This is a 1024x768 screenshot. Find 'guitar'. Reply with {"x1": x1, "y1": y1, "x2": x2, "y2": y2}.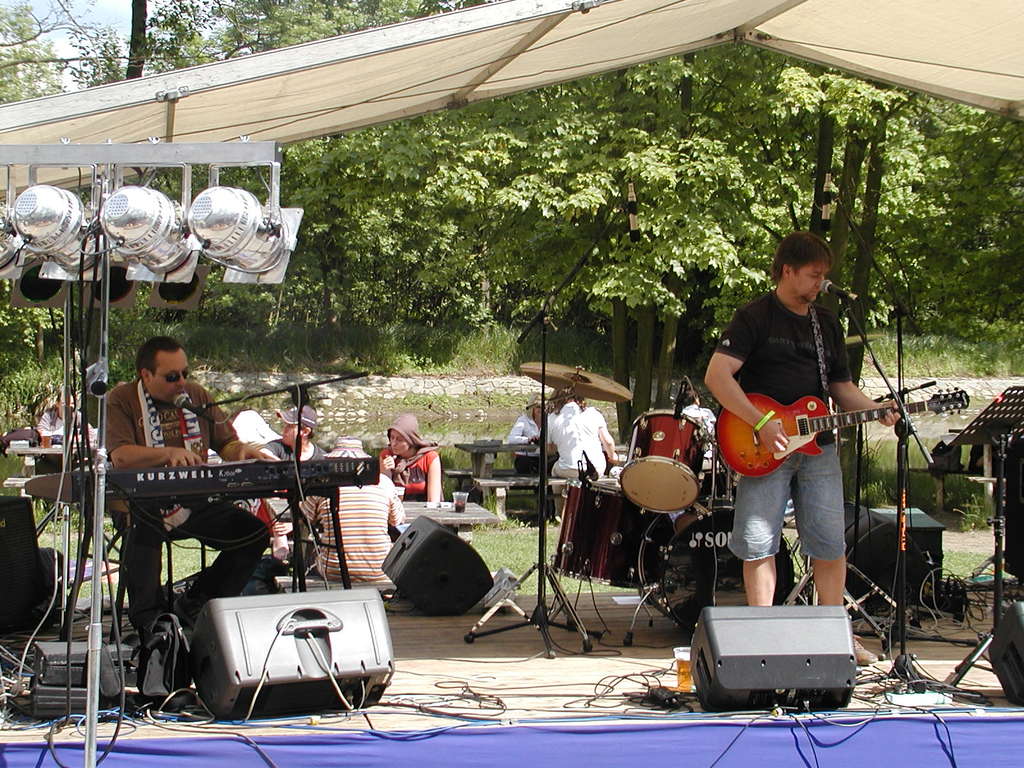
{"x1": 712, "y1": 380, "x2": 970, "y2": 482}.
